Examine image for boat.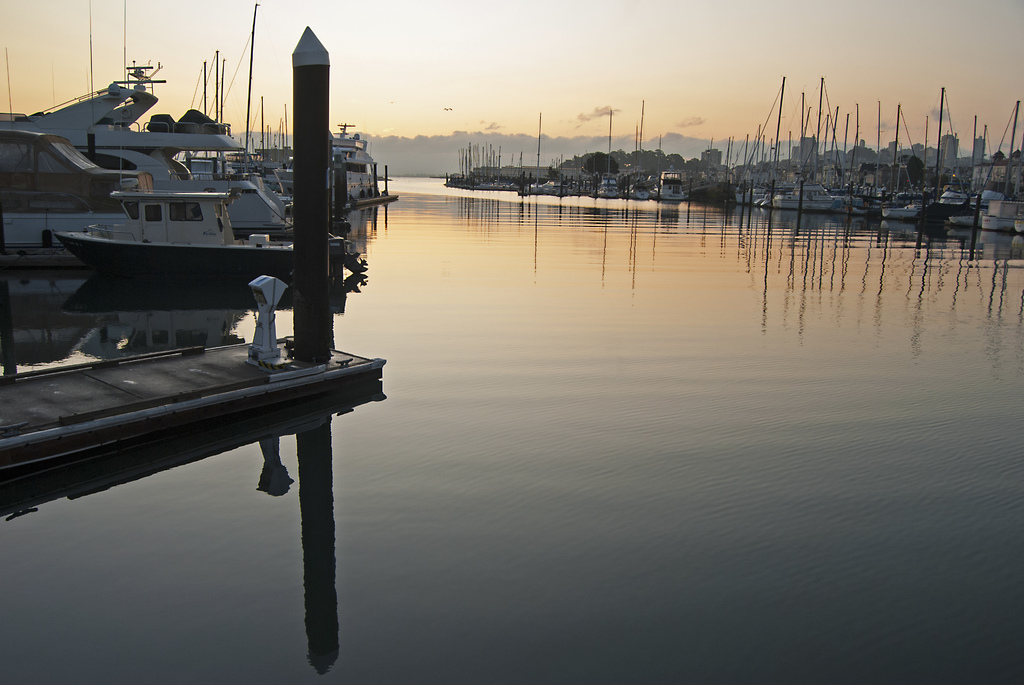
Examination result: <box>0,50,381,256</box>.
